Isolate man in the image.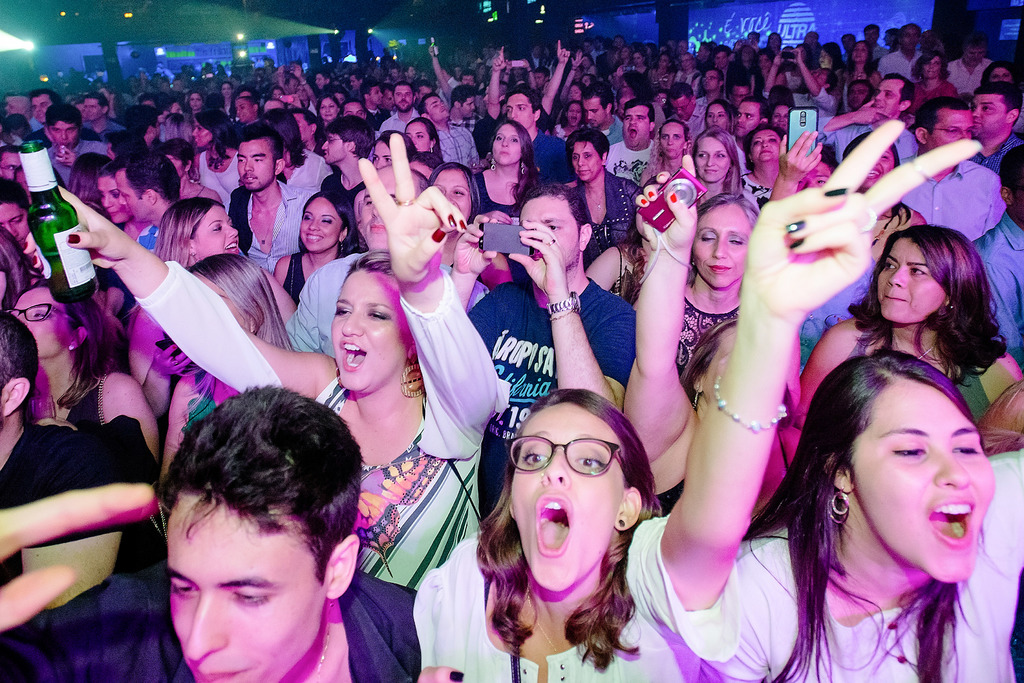
Isolated region: {"x1": 666, "y1": 82, "x2": 706, "y2": 157}.
